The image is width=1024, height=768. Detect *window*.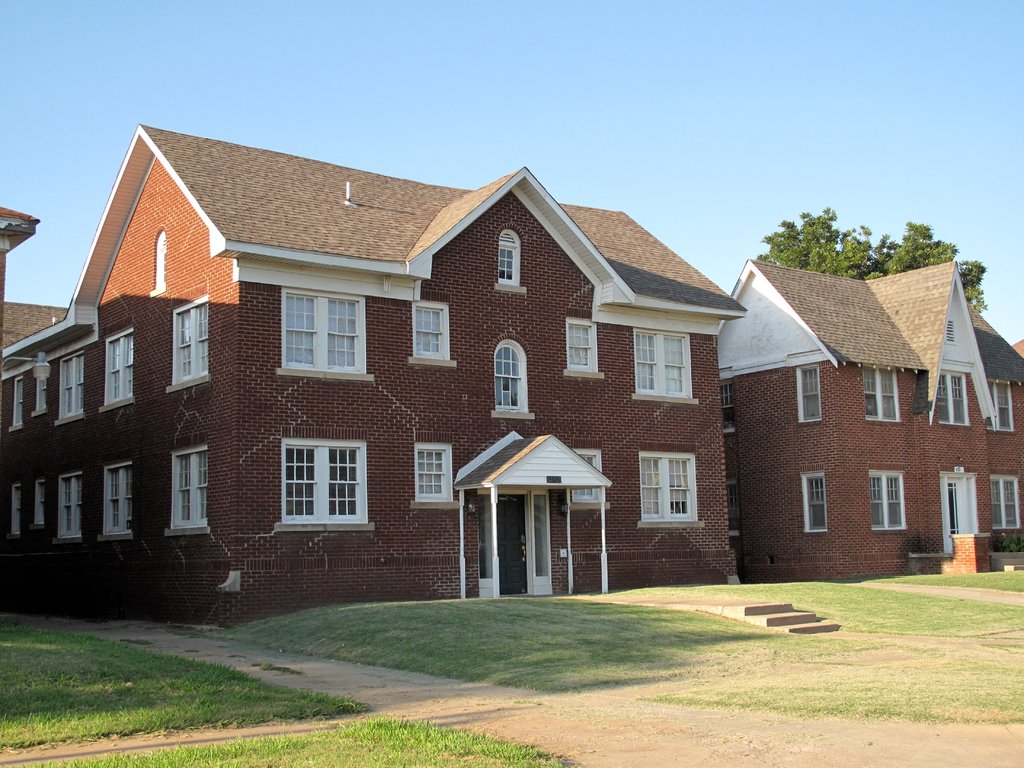
Detection: pyautogui.locateOnScreen(790, 465, 836, 532).
